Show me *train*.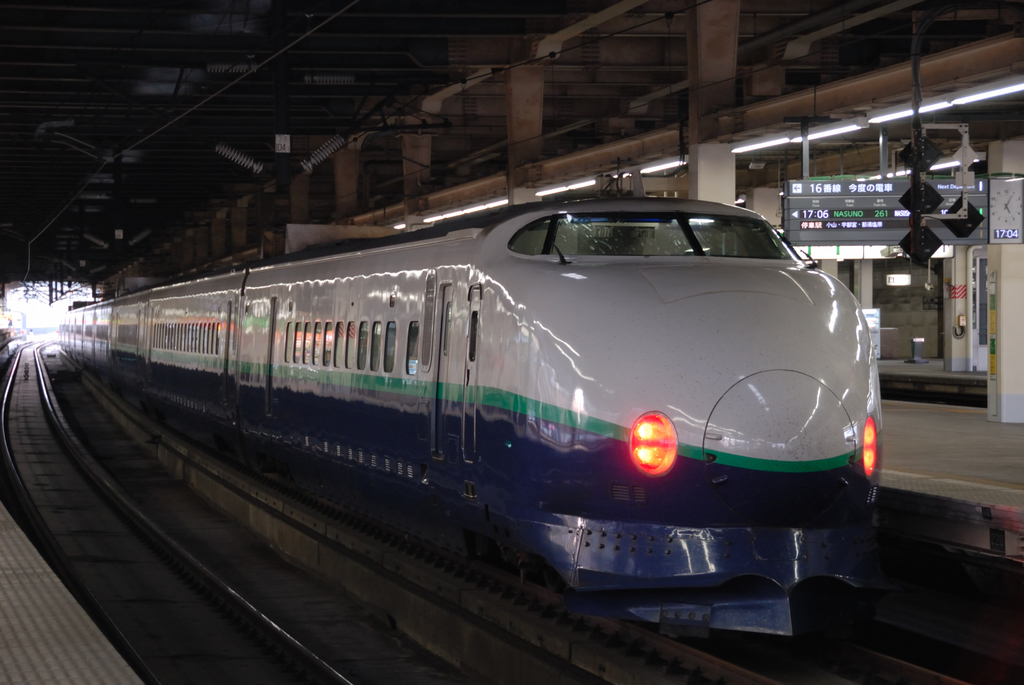
*train* is here: (x1=56, y1=173, x2=888, y2=652).
